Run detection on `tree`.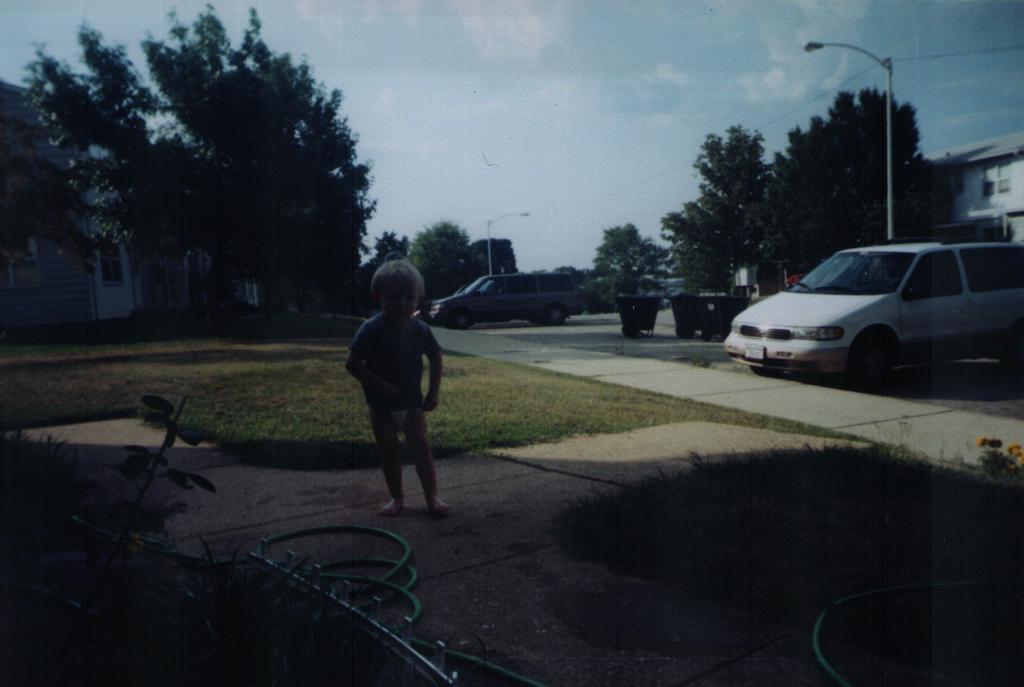
Result: (410, 212, 477, 303).
